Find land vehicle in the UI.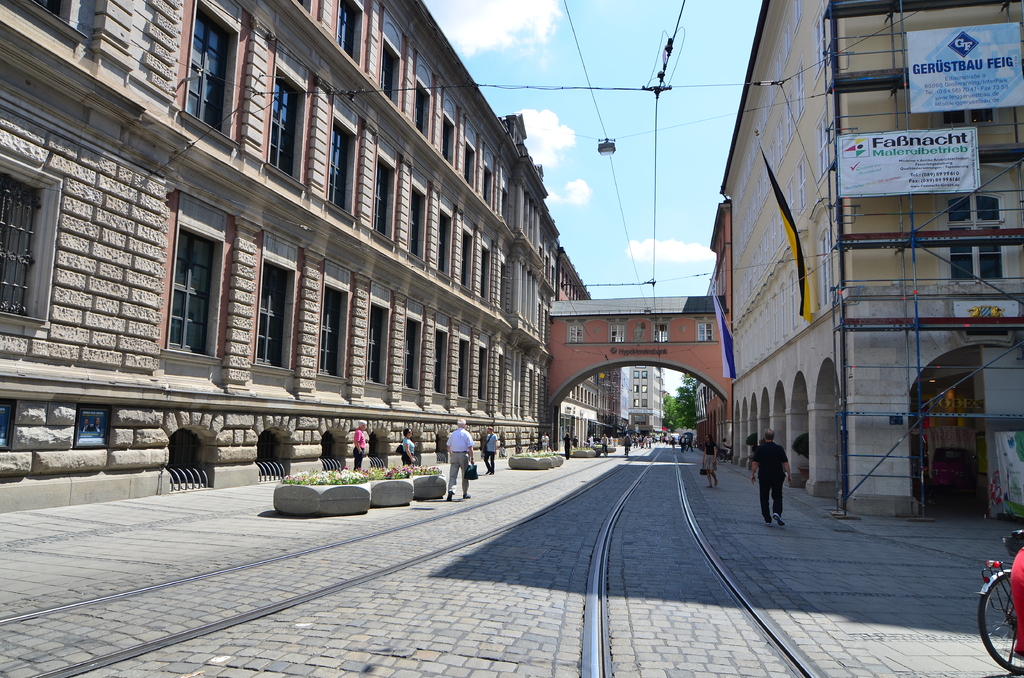
UI element at box=[976, 524, 1023, 676].
